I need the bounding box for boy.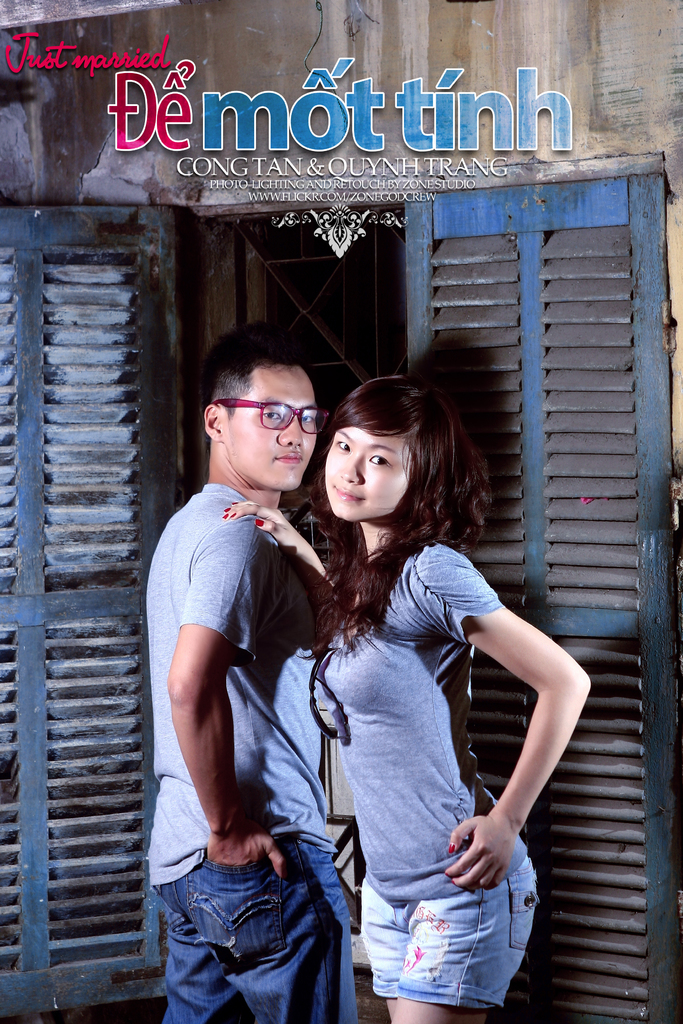
Here it is: detection(144, 338, 361, 1023).
